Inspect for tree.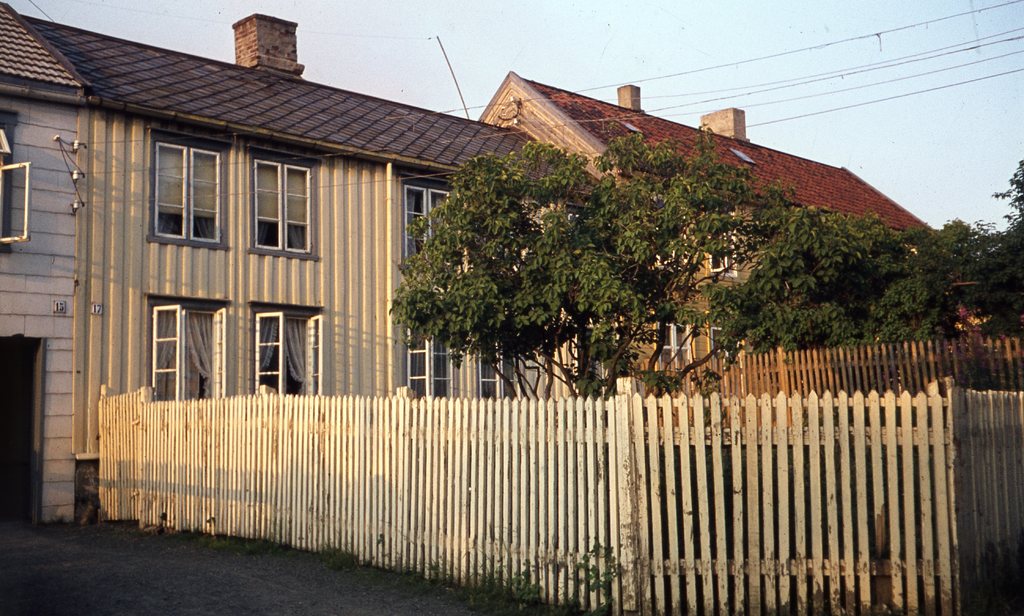
Inspection: (388,133,758,410).
